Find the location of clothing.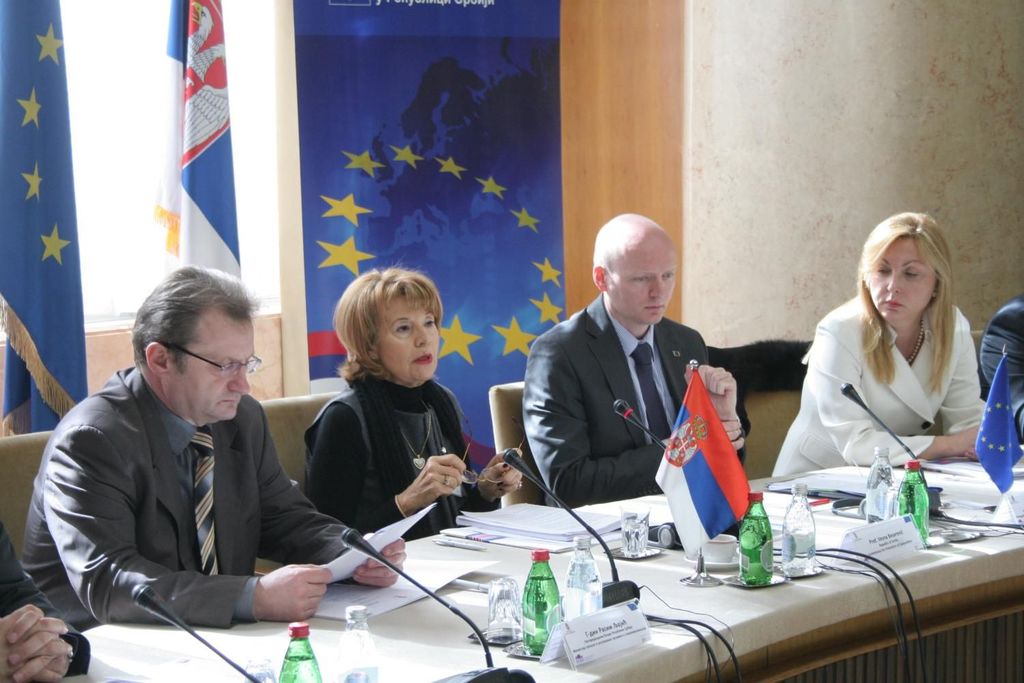
Location: (507, 305, 733, 497).
